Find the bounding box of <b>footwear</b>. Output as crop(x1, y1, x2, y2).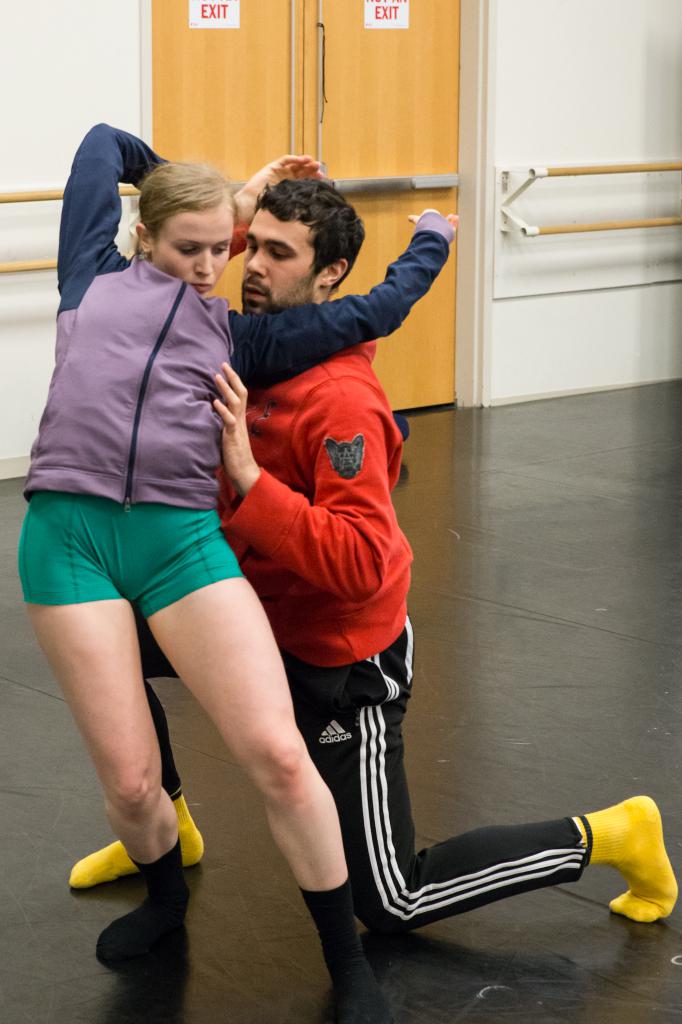
crop(98, 884, 181, 990).
